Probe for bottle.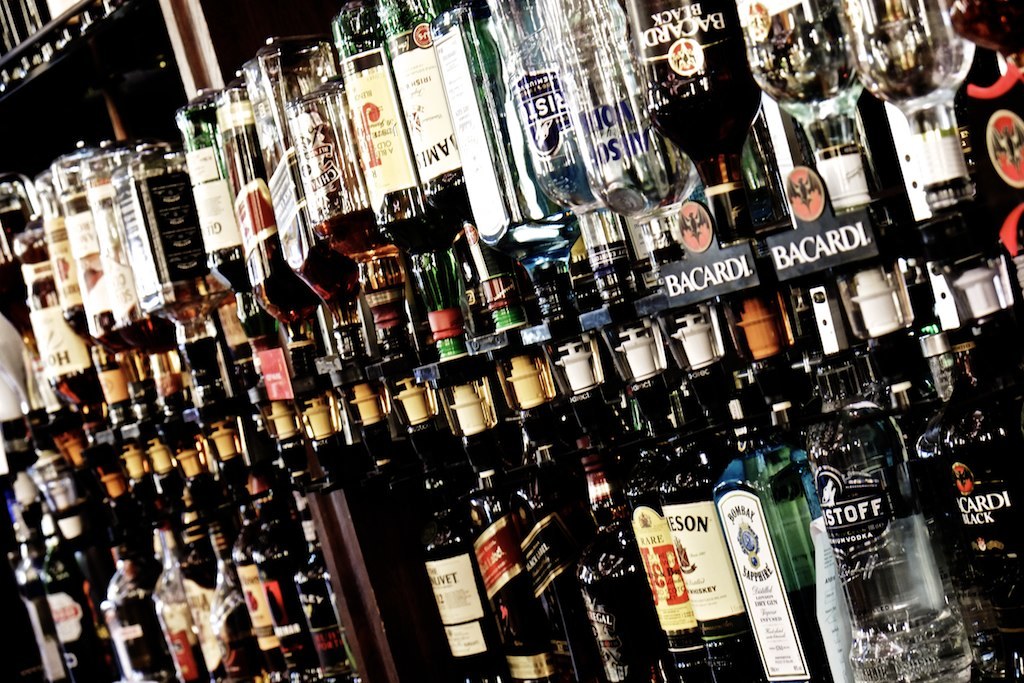
Probe result: (x1=398, y1=396, x2=498, y2=682).
